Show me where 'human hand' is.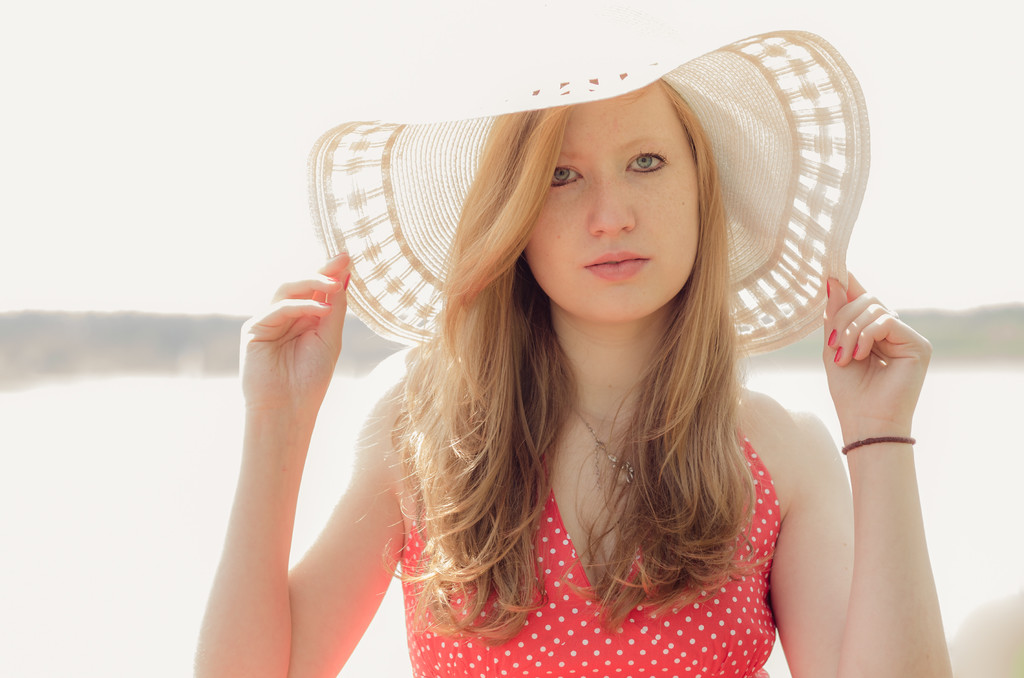
'human hand' is at rect(237, 245, 351, 423).
